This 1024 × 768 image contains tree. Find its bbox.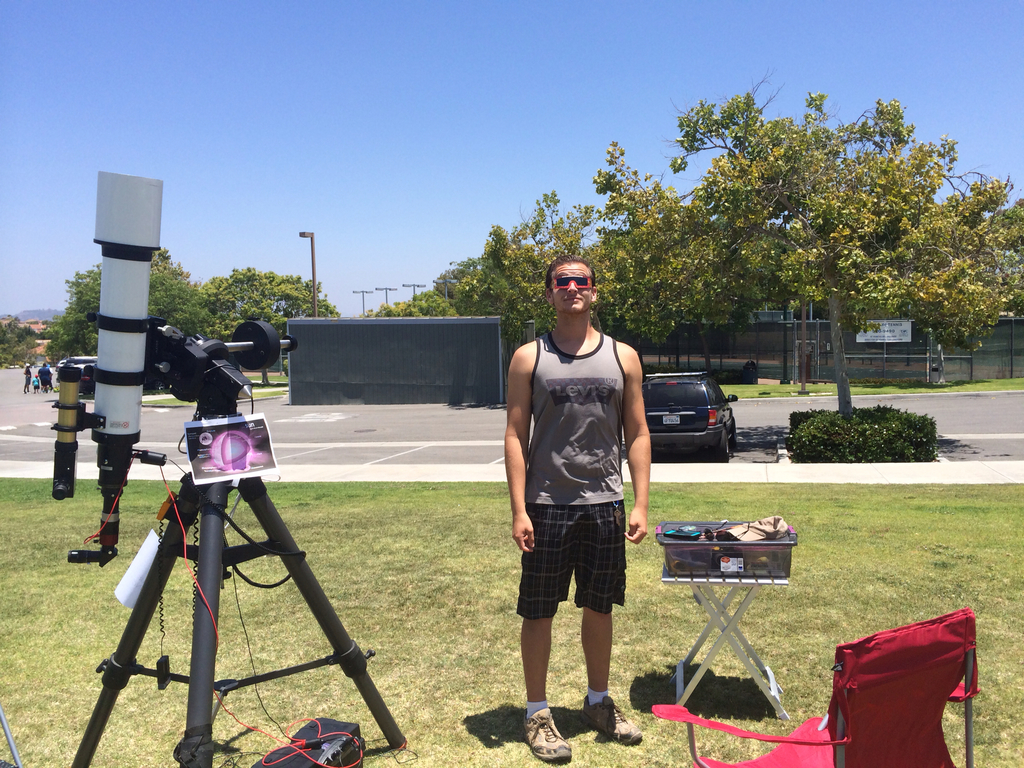
rect(92, 243, 209, 300).
